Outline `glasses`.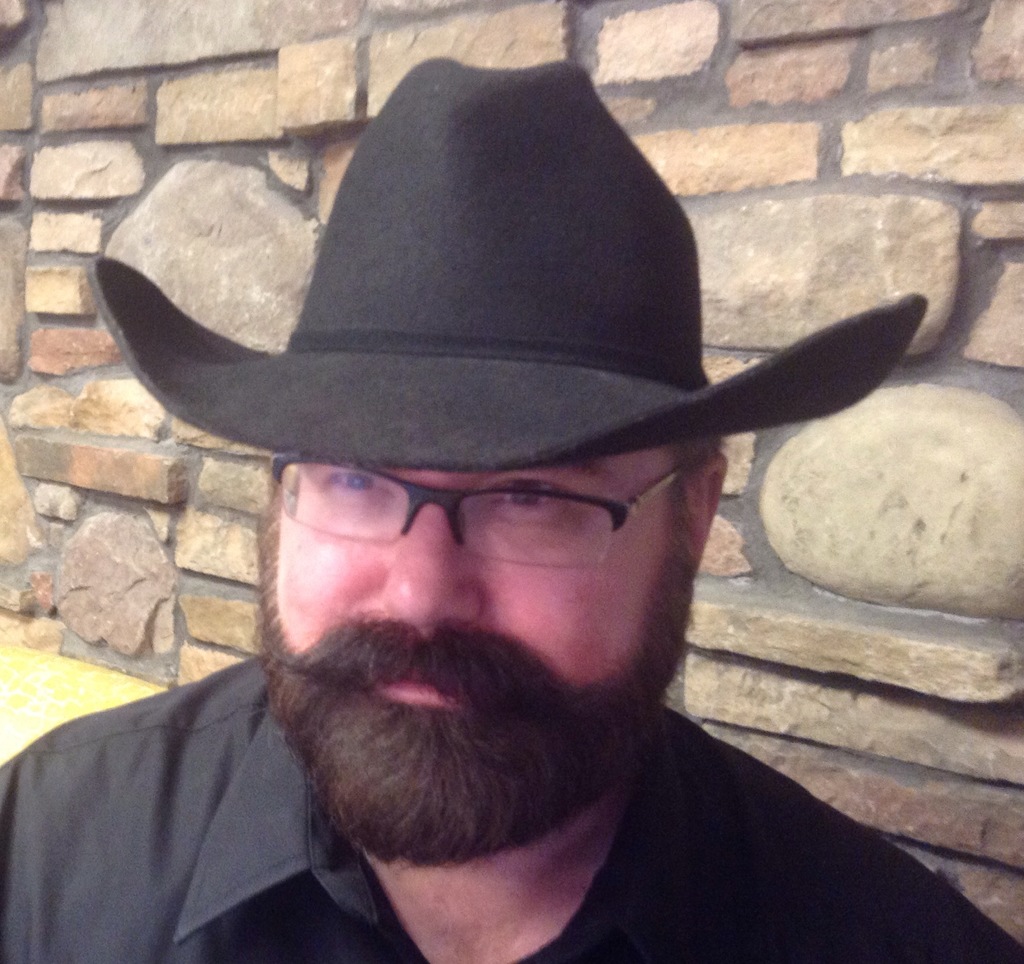
Outline: locate(213, 454, 670, 582).
